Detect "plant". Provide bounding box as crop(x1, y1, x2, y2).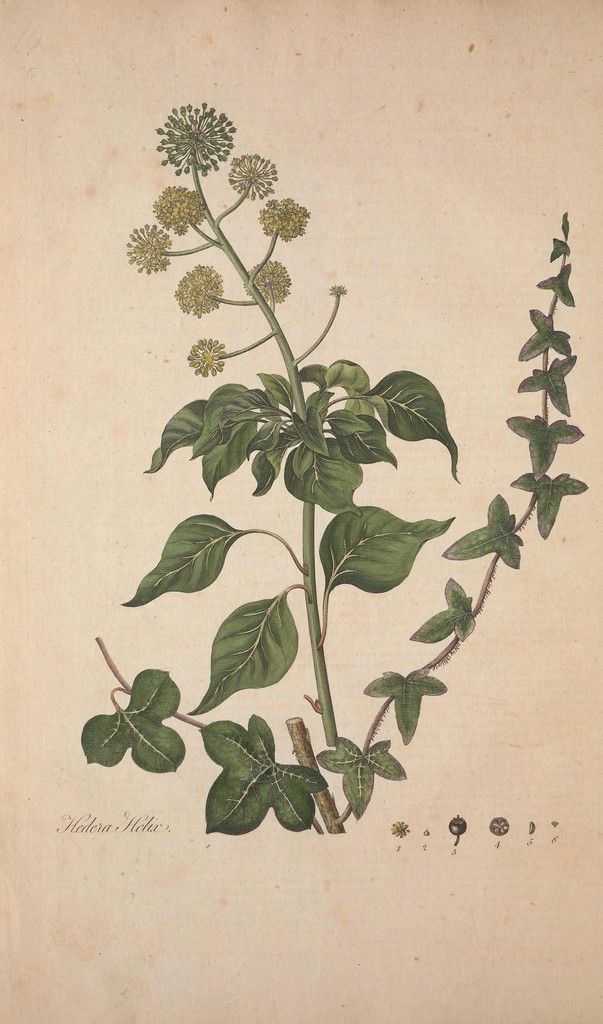
crop(97, 111, 554, 831).
